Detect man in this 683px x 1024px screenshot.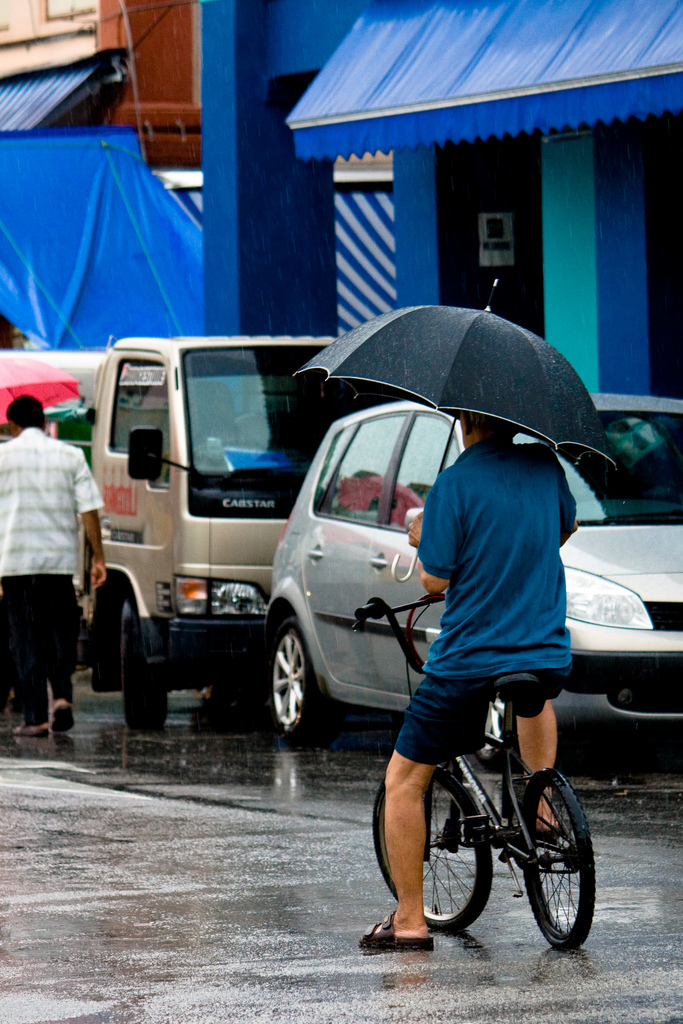
Detection: bbox=(6, 389, 103, 745).
